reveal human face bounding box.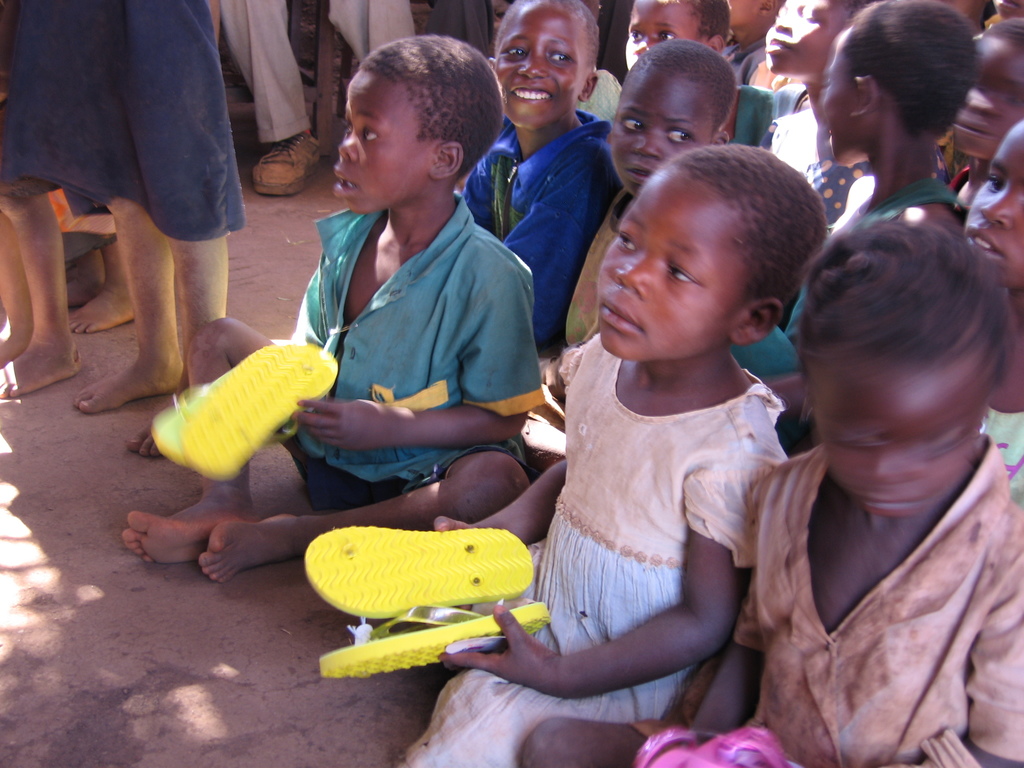
Revealed: 598, 166, 739, 362.
